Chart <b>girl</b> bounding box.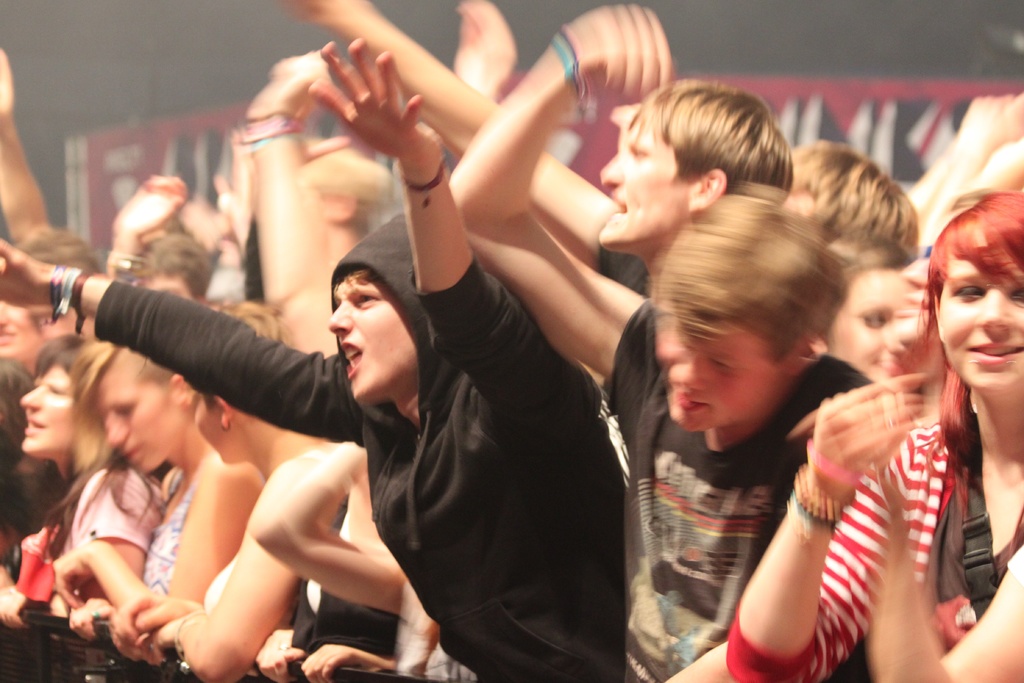
Charted: crop(4, 329, 164, 682).
